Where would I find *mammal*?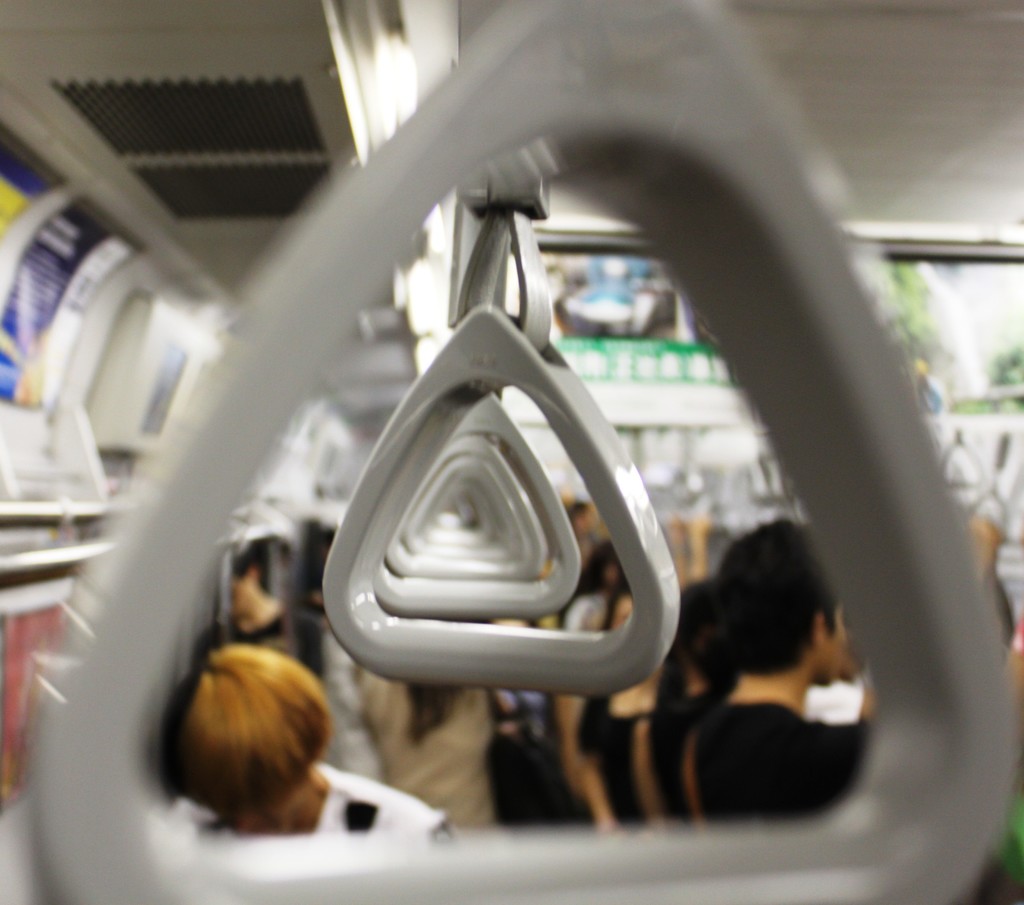
At (640, 506, 895, 827).
